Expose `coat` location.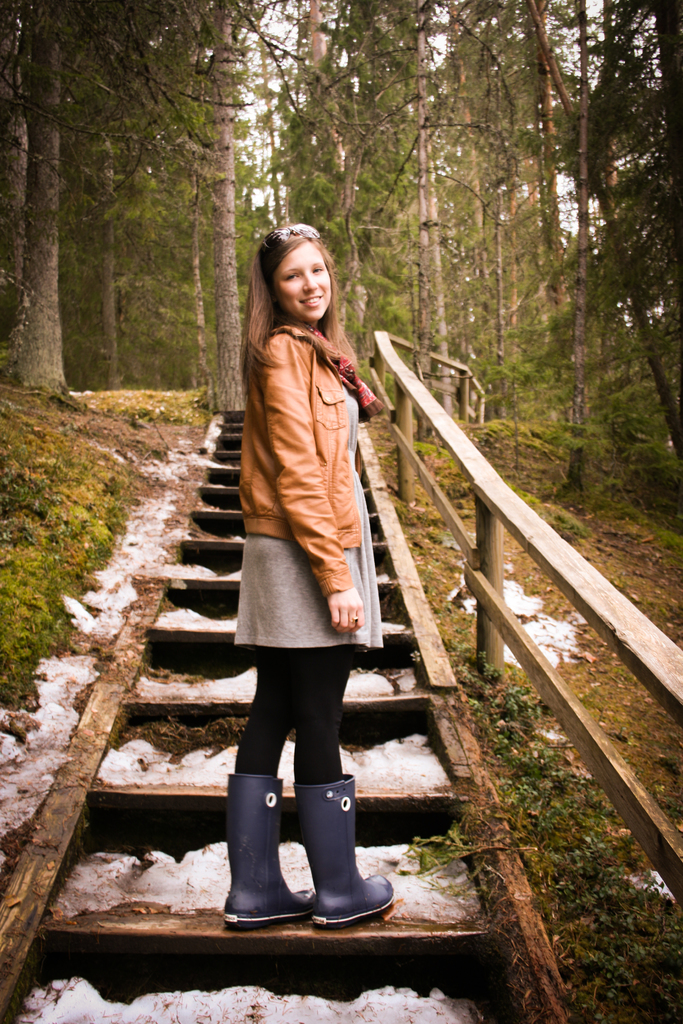
Exposed at 237 330 366 593.
